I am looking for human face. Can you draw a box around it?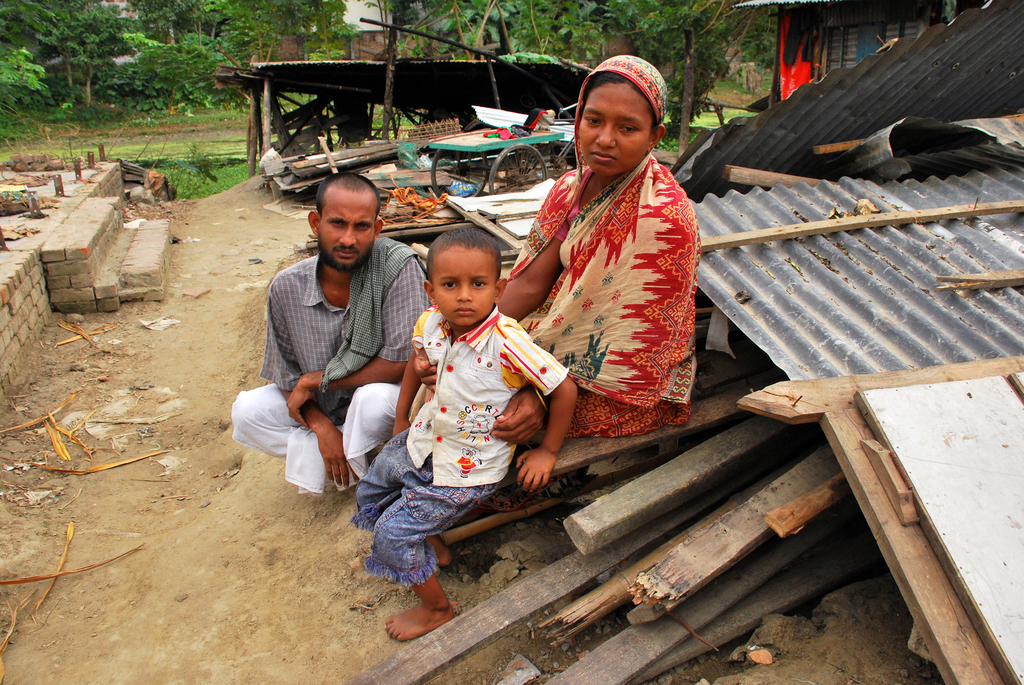
Sure, the bounding box is crop(579, 80, 656, 175).
